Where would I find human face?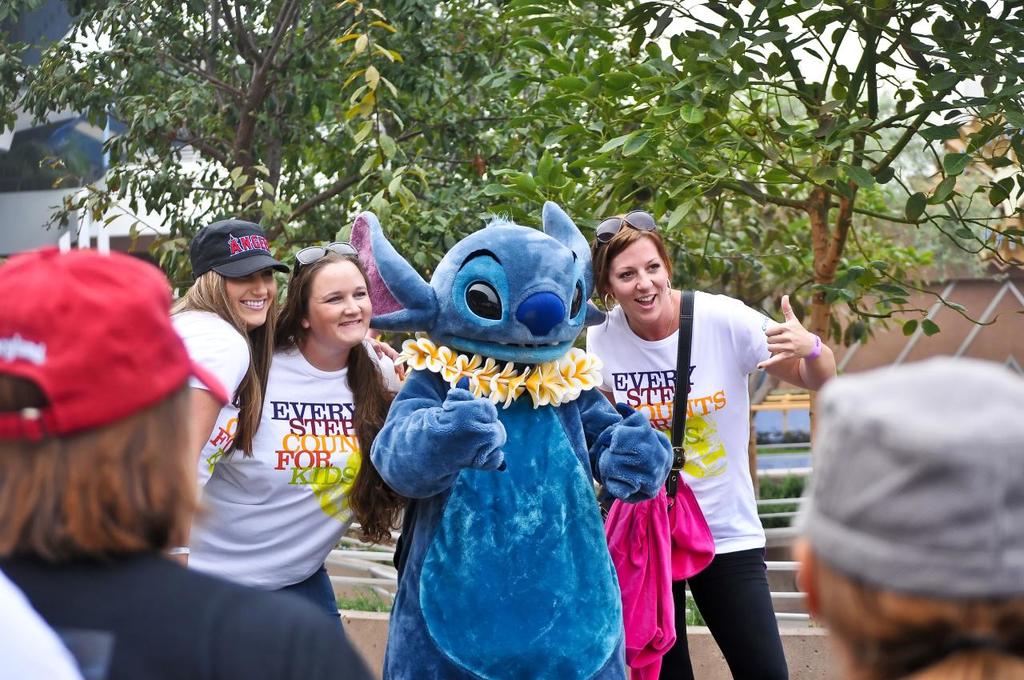
At 224,271,277,331.
